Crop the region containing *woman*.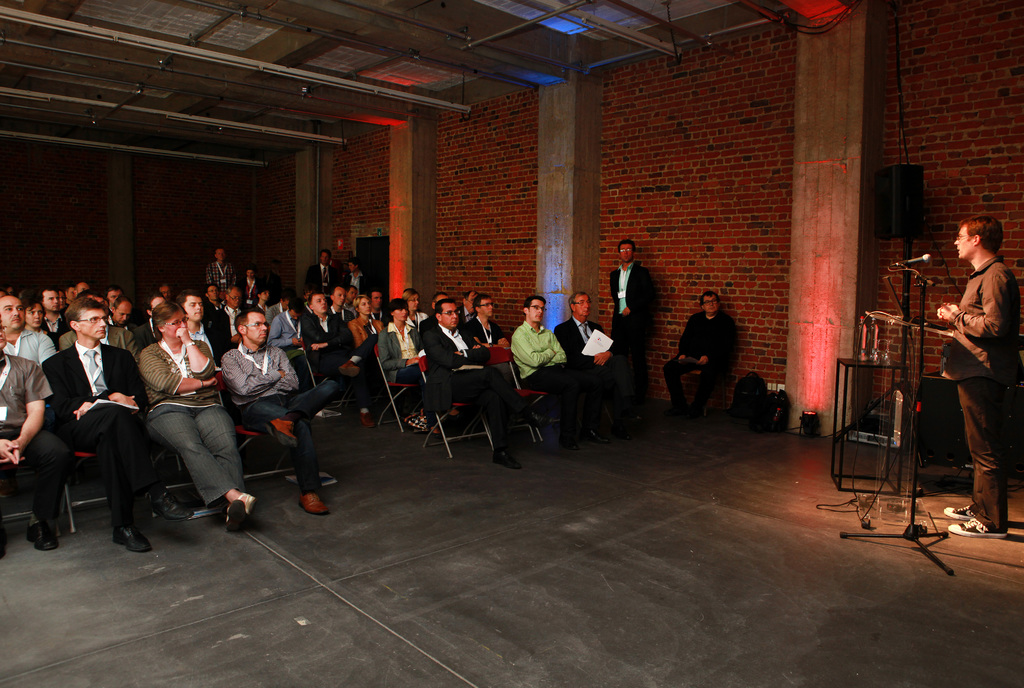
Crop region: {"x1": 375, "y1": 297, "x2": 458, "y2": 438}.
